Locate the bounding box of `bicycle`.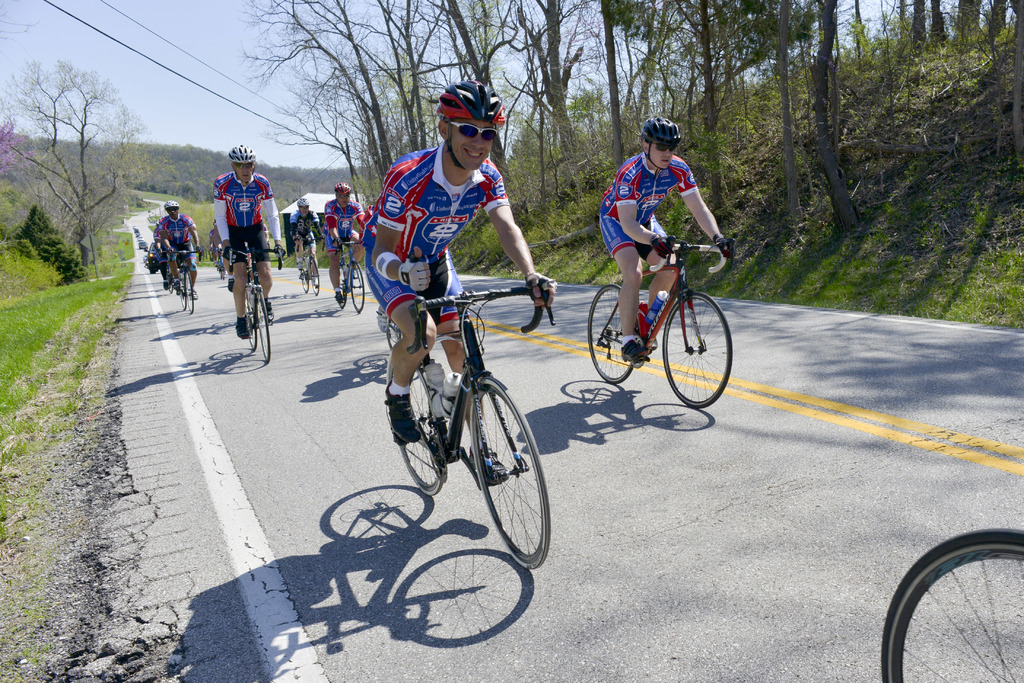
Bounding box: 168/248/199/313.
